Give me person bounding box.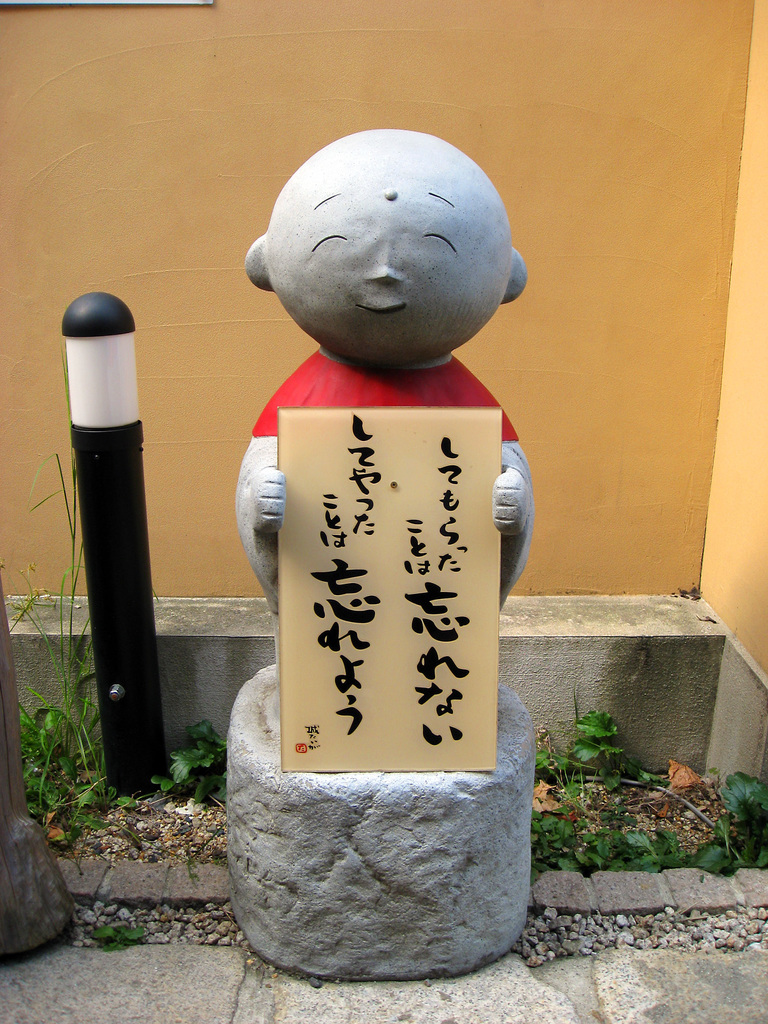
box=[234, 122, 543, 784].
